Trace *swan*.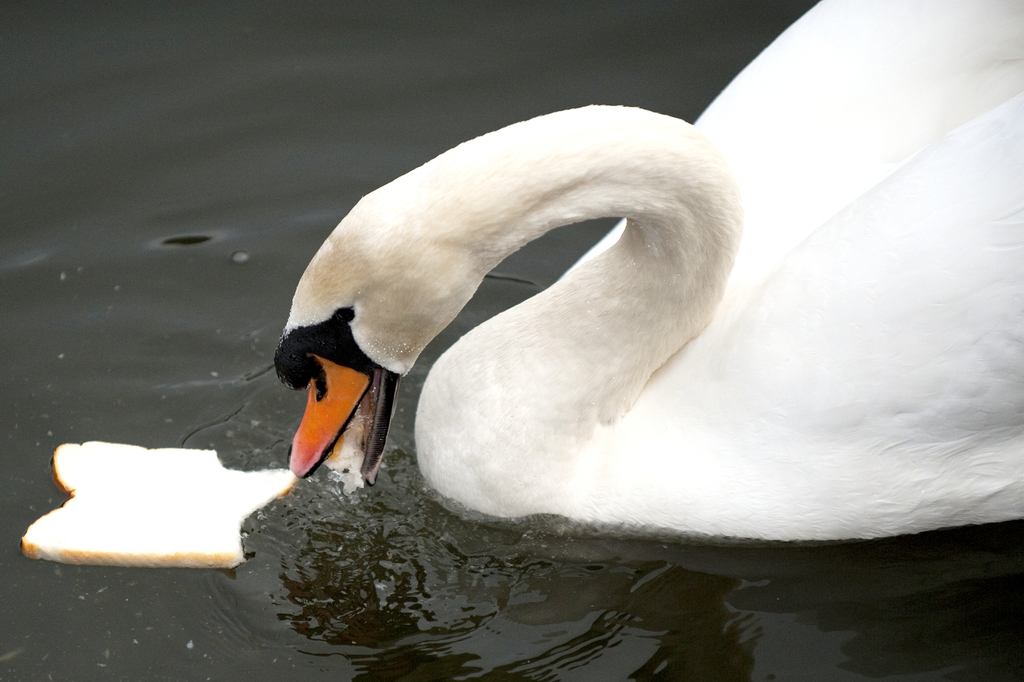
Traced to pyautogui.locateOnScreen(275, 0, 1023, 537).
